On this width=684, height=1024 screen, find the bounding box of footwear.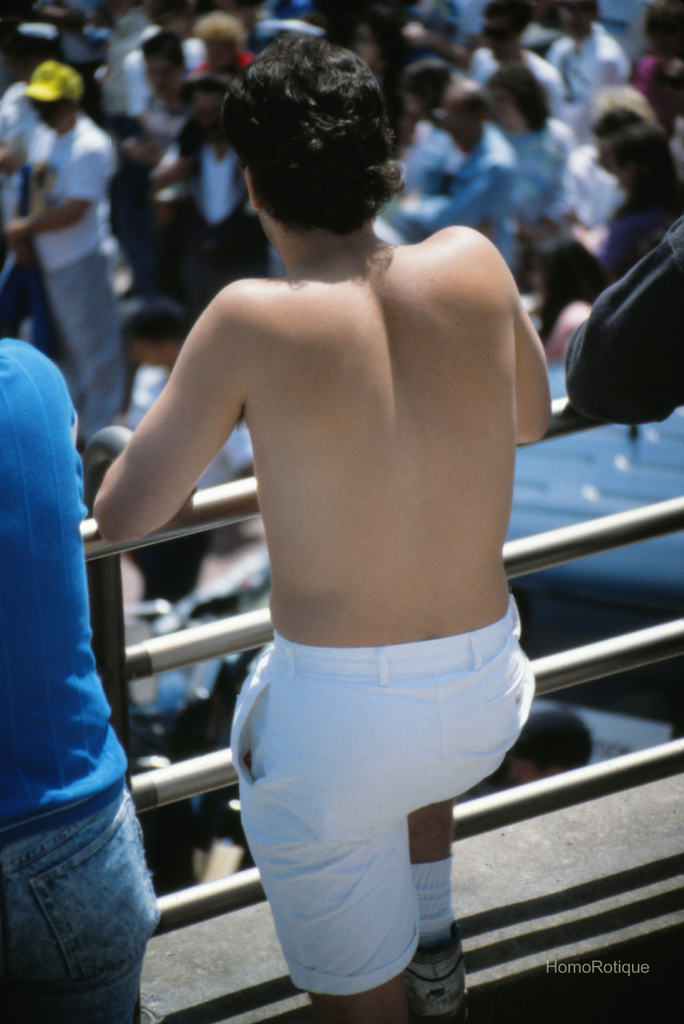
Bounding box: locate(404, 923, 475, 1023).
